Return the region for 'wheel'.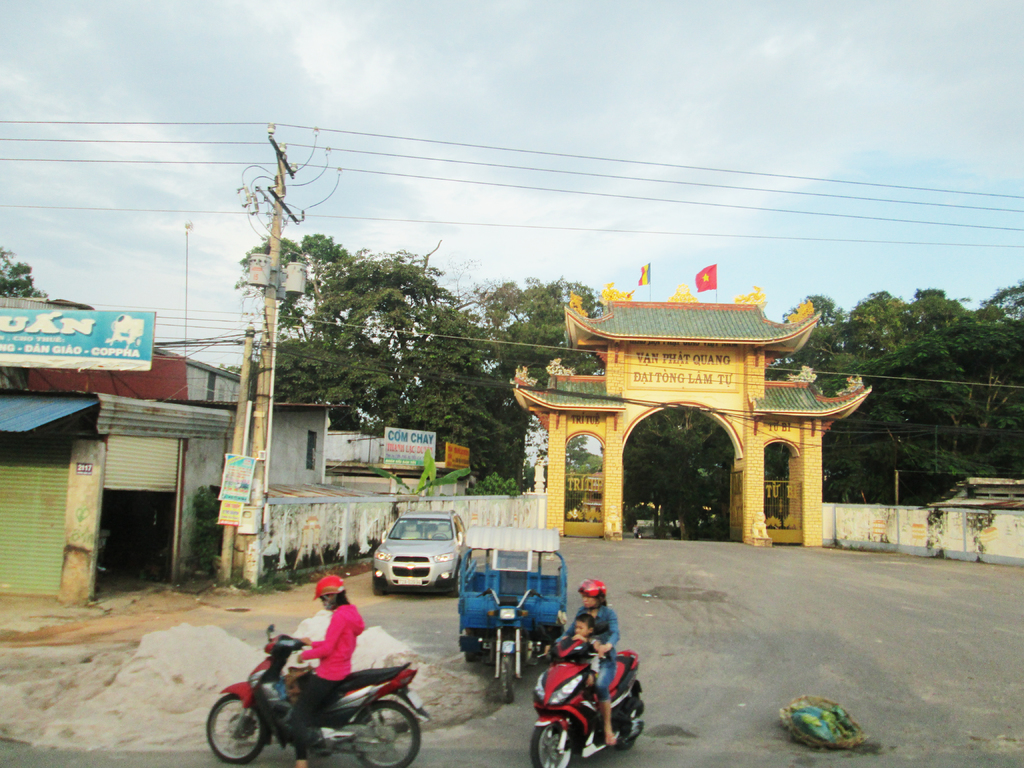
l=371, t=589, r=390, b=595.
